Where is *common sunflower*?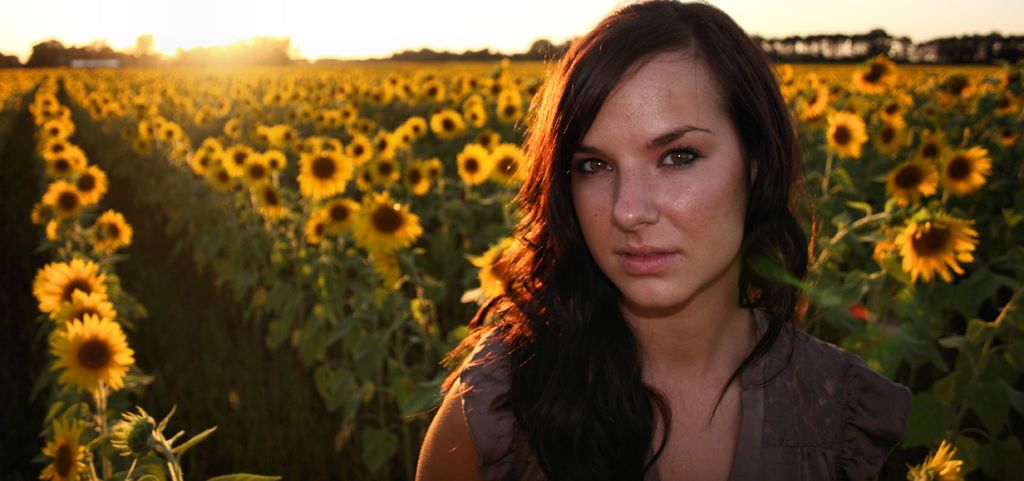
(888, 201, 991, 284).
